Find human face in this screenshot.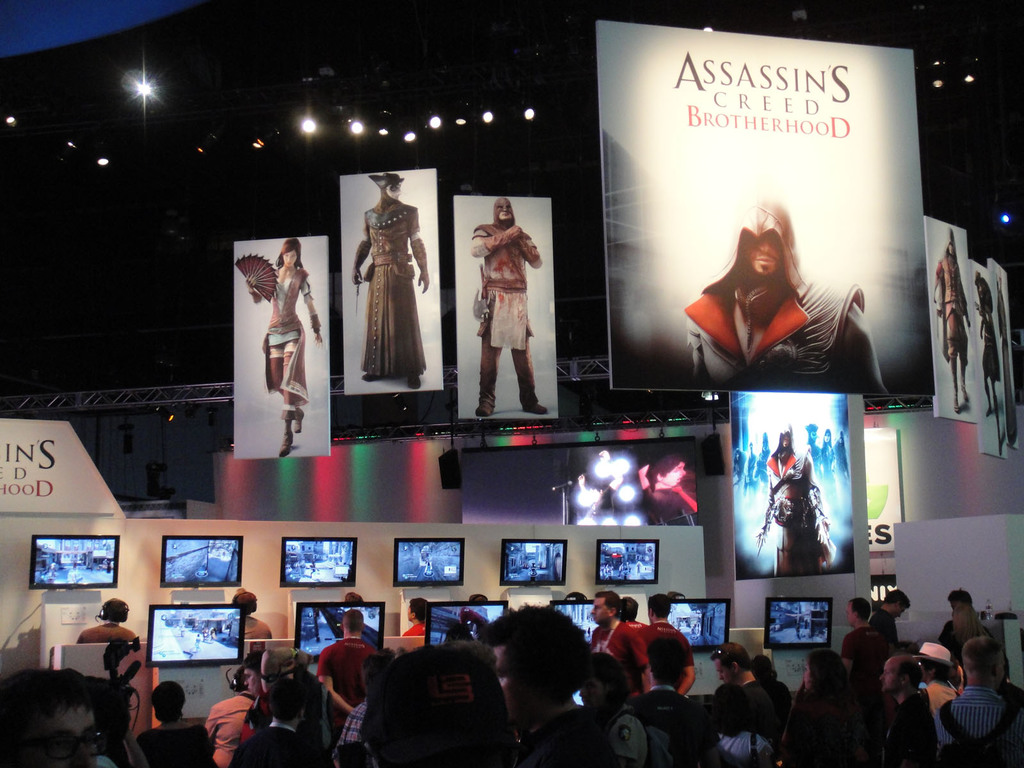
The bounding box for human face is 782 436 790 450.
